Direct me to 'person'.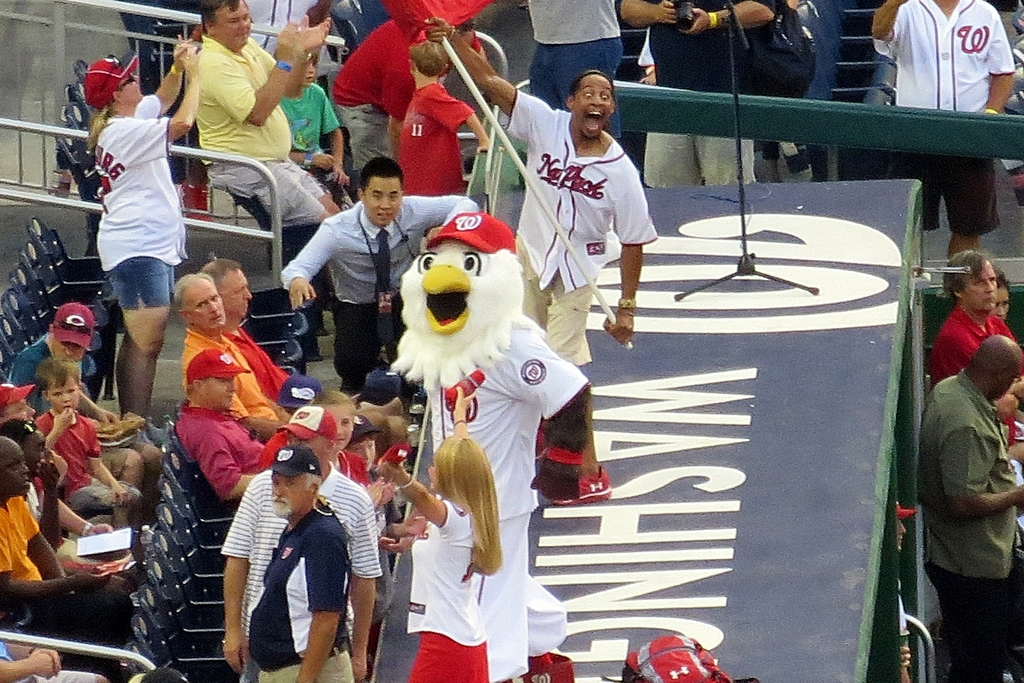
Direction: bbox=[331, 17, 487, 194].
